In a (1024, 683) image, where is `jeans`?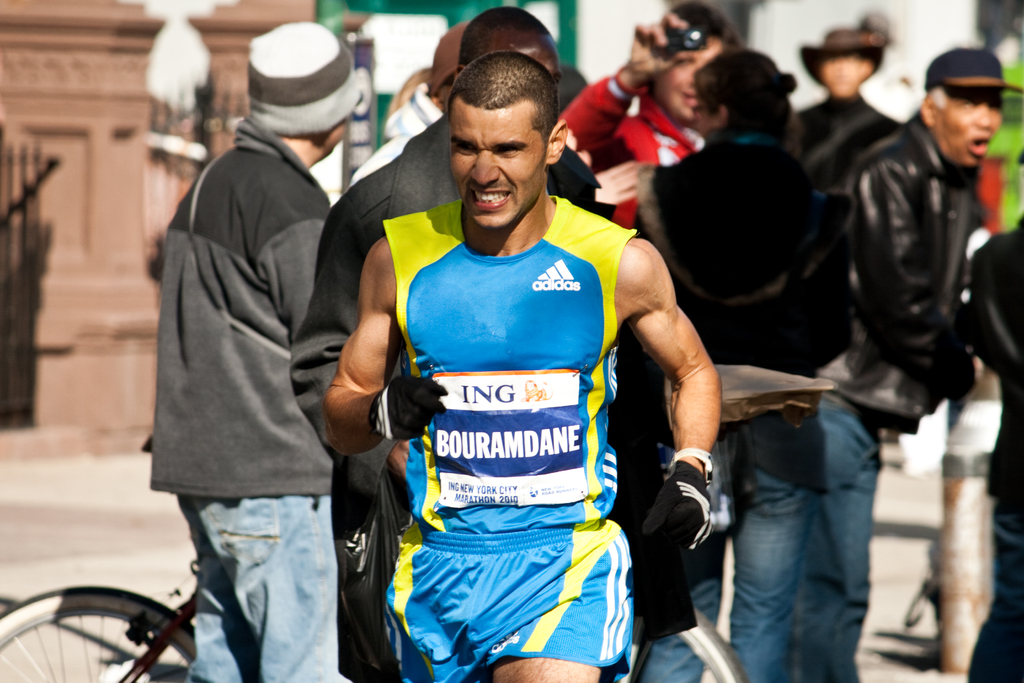
x1=167 y1=487 x2=314 y2=675.
